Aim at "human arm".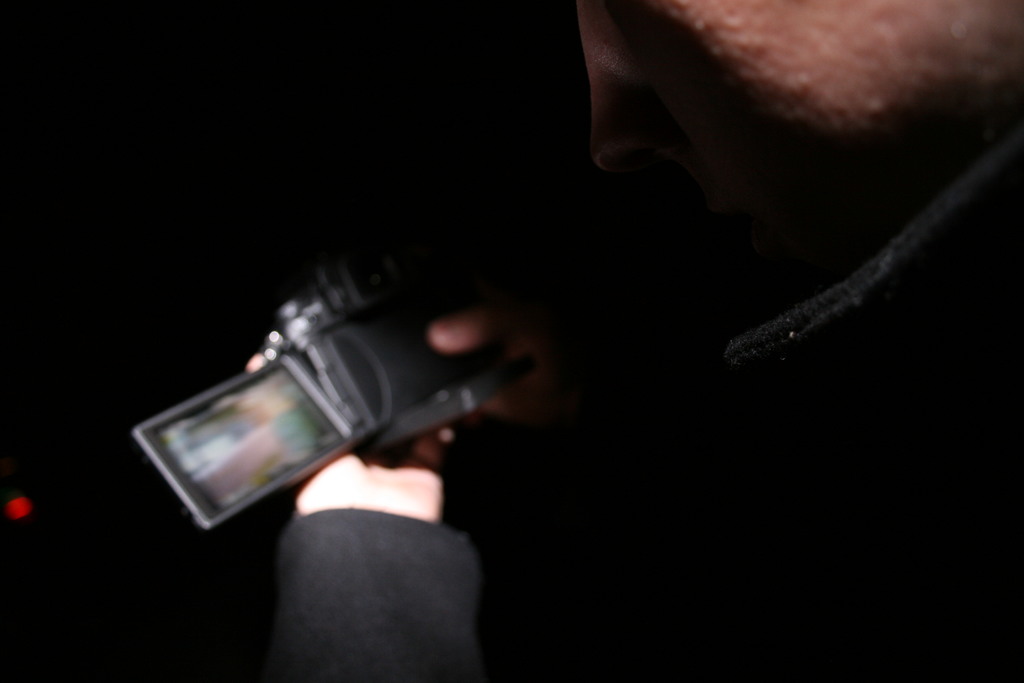
Aimed at BBox(244, 352, 445, 682).
